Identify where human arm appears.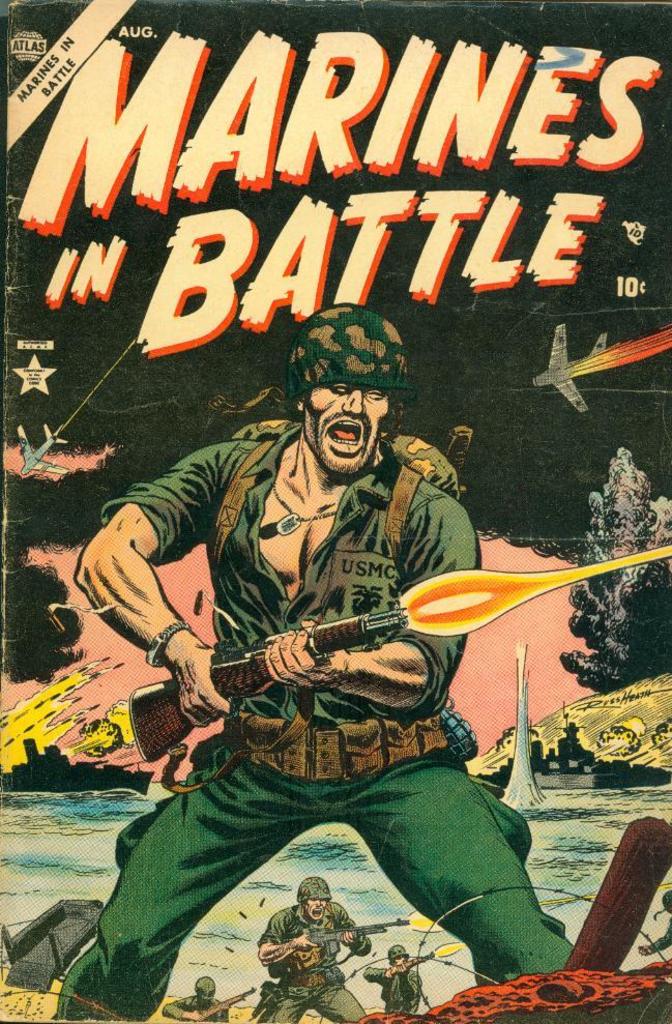
Appears at l=354, t=960, r=402, b=988.
